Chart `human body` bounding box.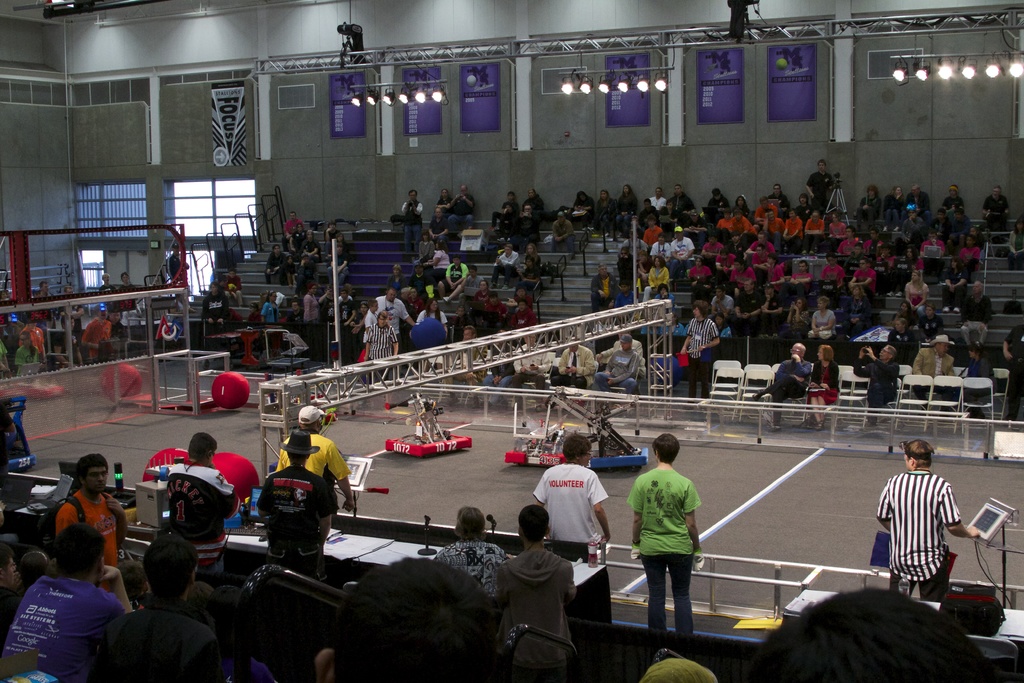
Charted: [left=850, top=264, right=874, bottom=301].
